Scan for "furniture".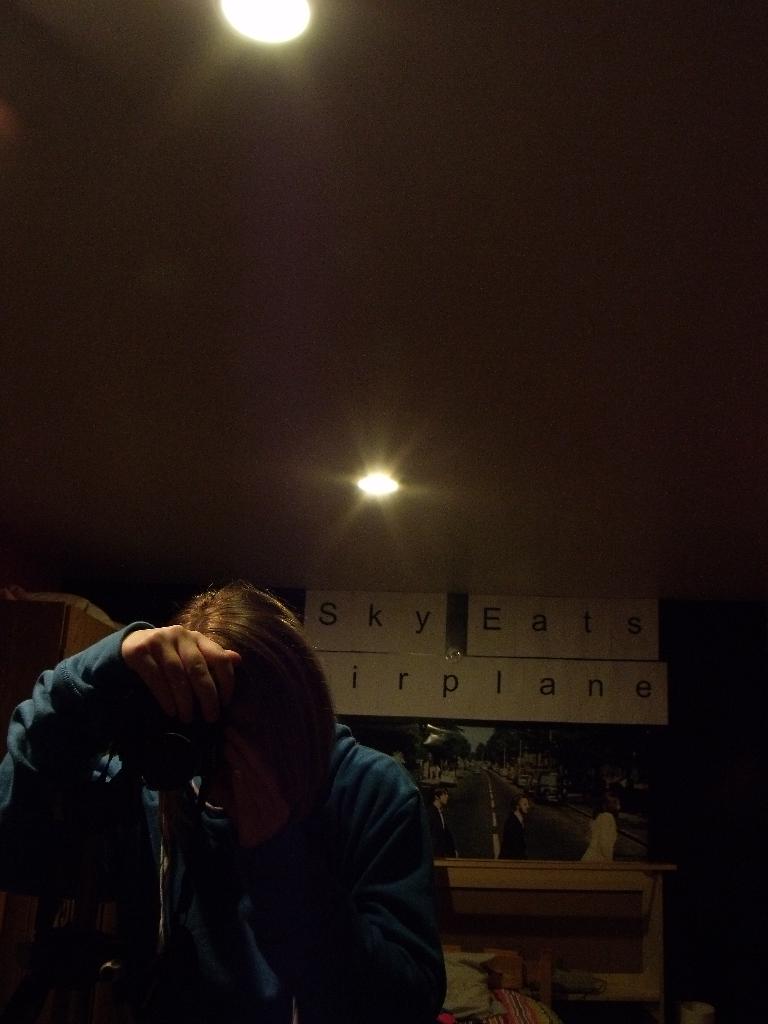
Scan result: crop(429, 856, 678, 1019).
